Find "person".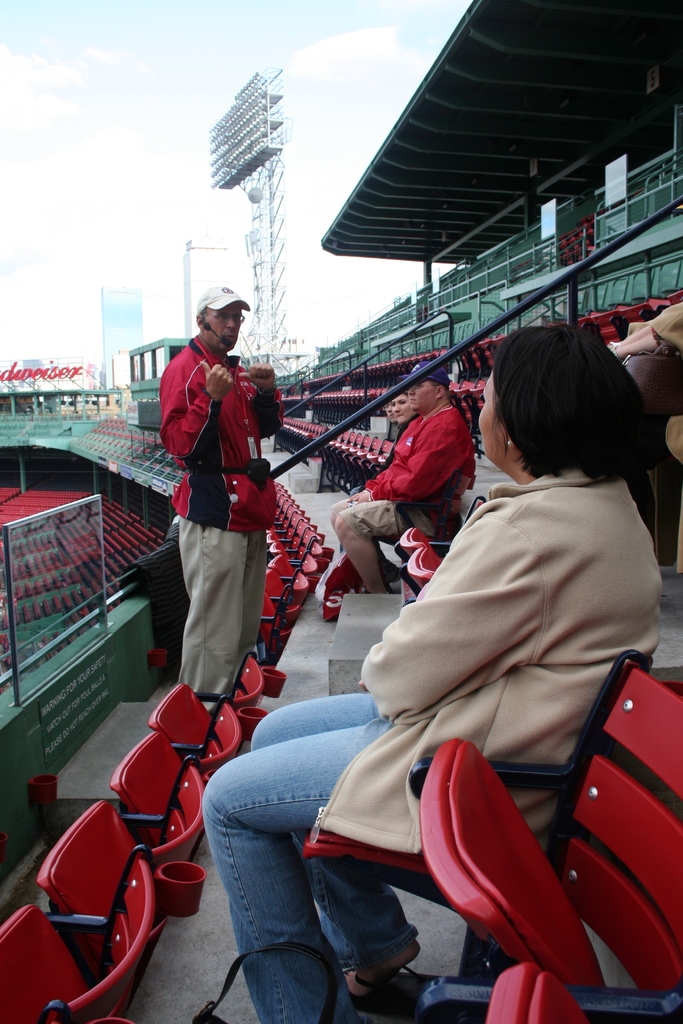
BBox(334, 373, 477, 590).
